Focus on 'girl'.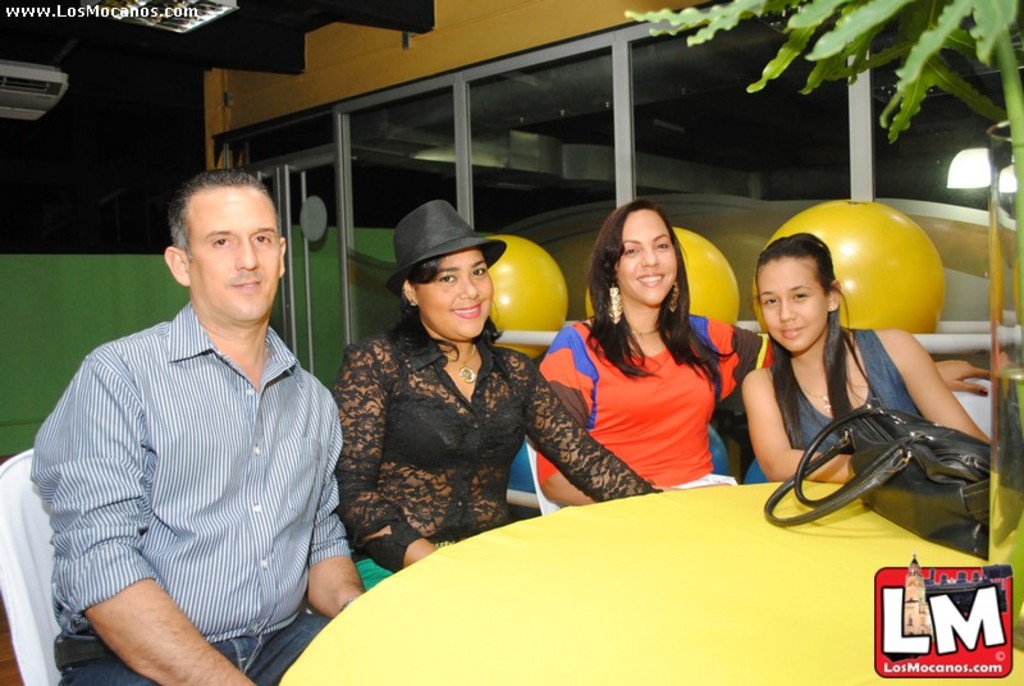
Focused at box=[314, 251, 669, 599].
